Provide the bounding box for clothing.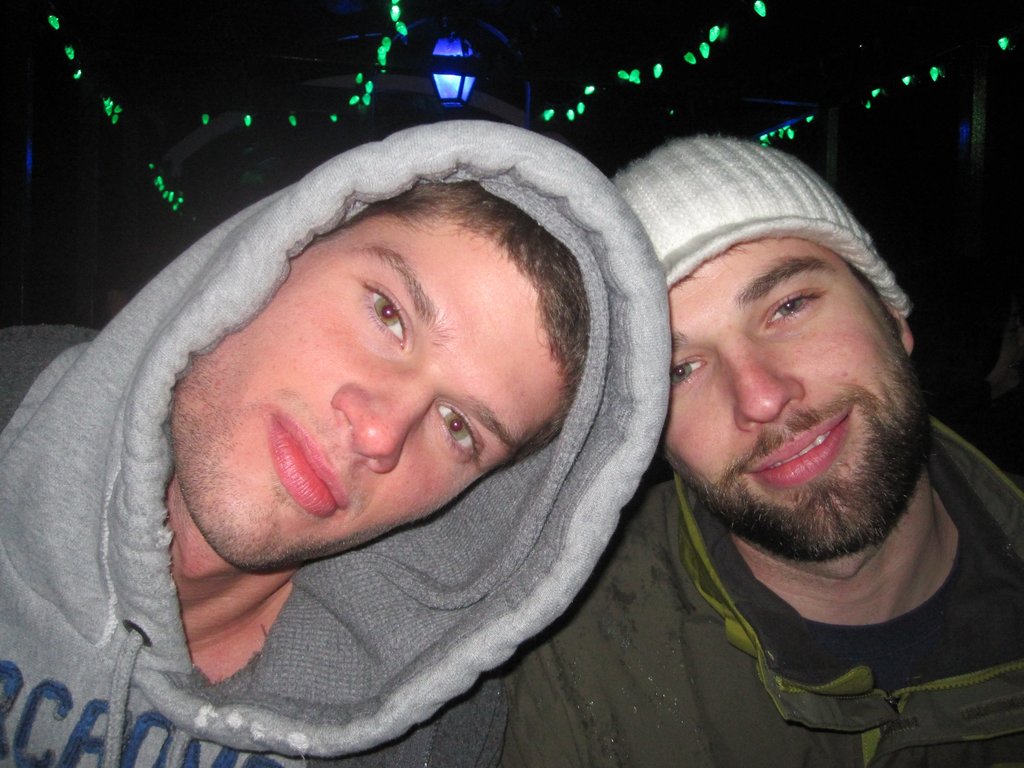
left=461, top=113, right=1023, bottom=767.
